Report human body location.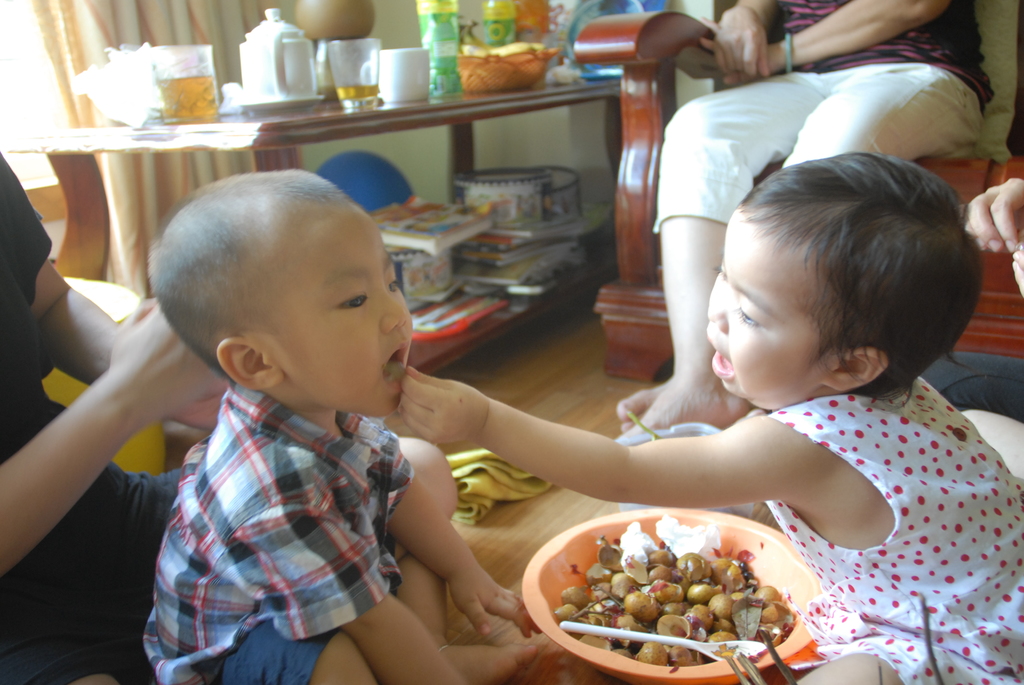
Report: (152, 167, 545, 684).
